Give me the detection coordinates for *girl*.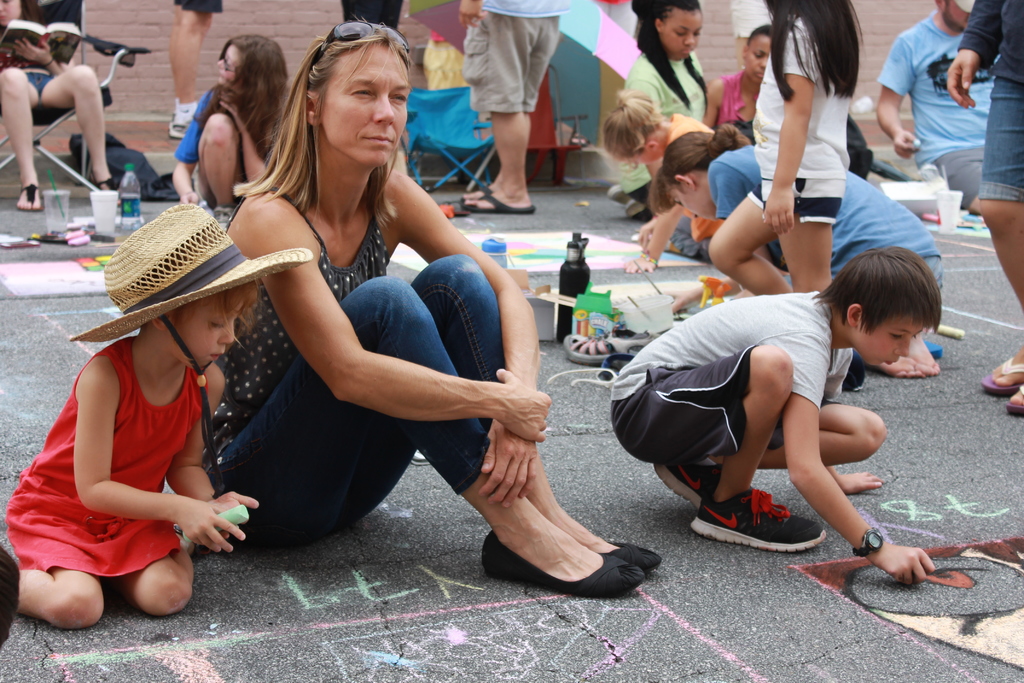
0, 0, 139, 215.
